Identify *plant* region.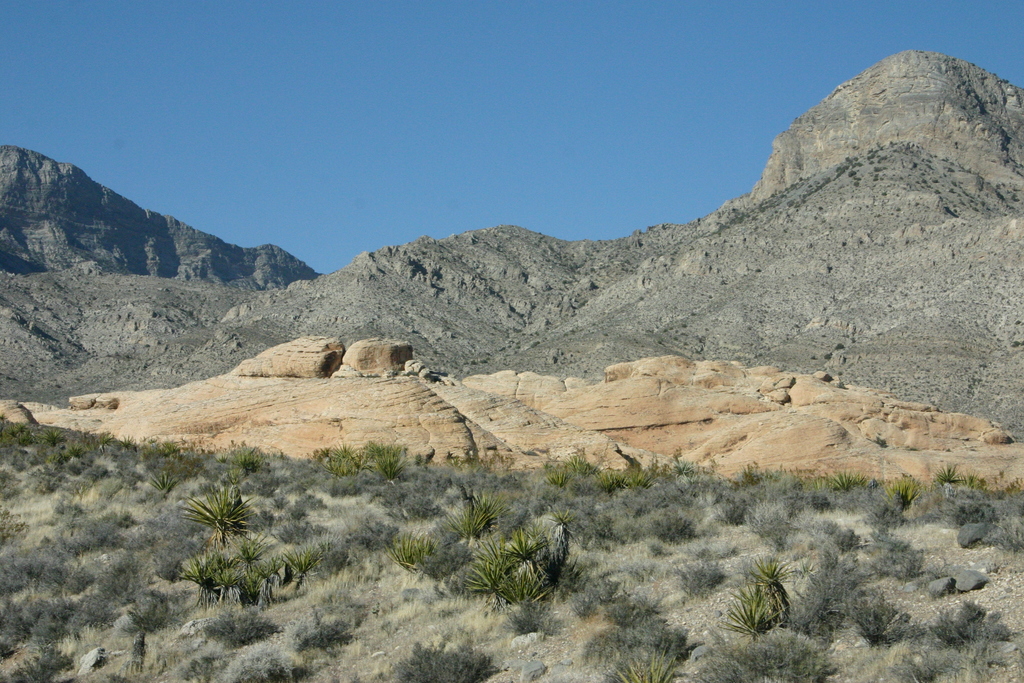
Region: left=609, top=636, right=678, bottom=682.
